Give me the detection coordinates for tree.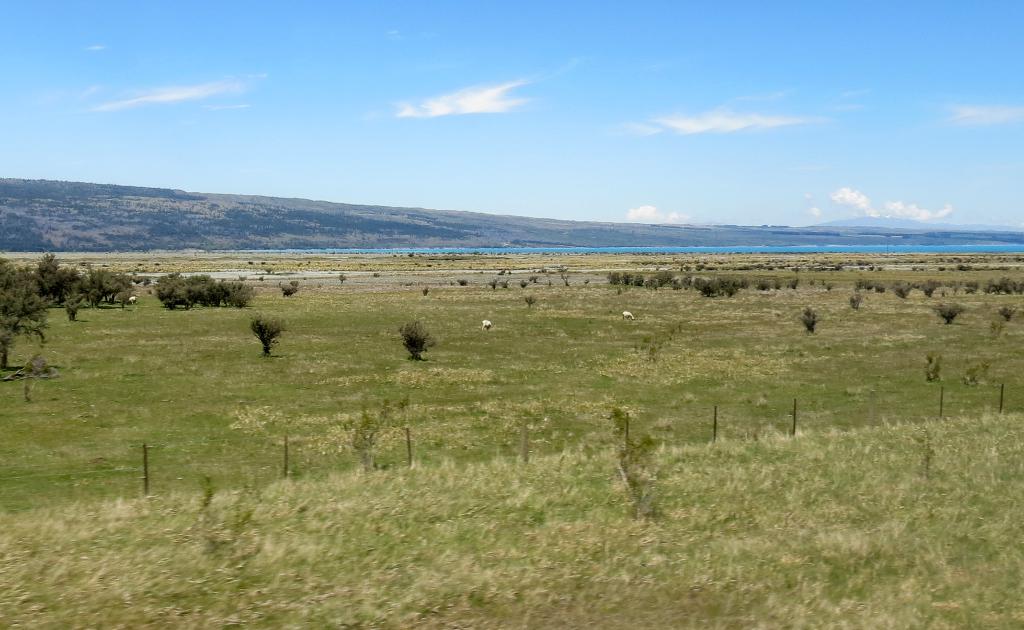
box(248, 311, 283, 355).
